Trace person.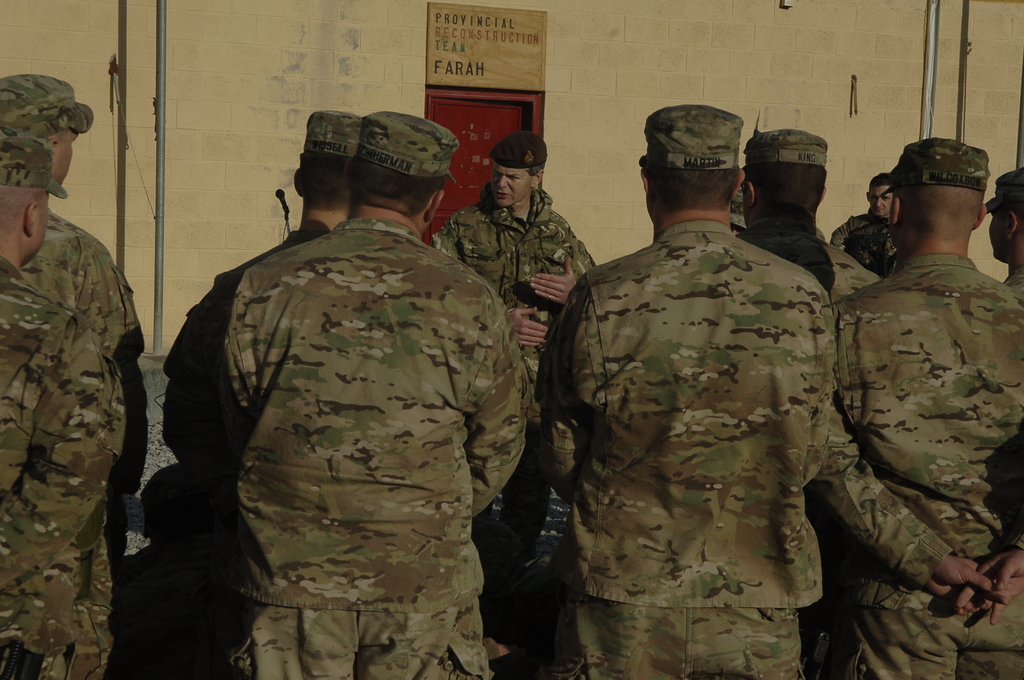
Traced to crop(0, 70, 133, 679).
